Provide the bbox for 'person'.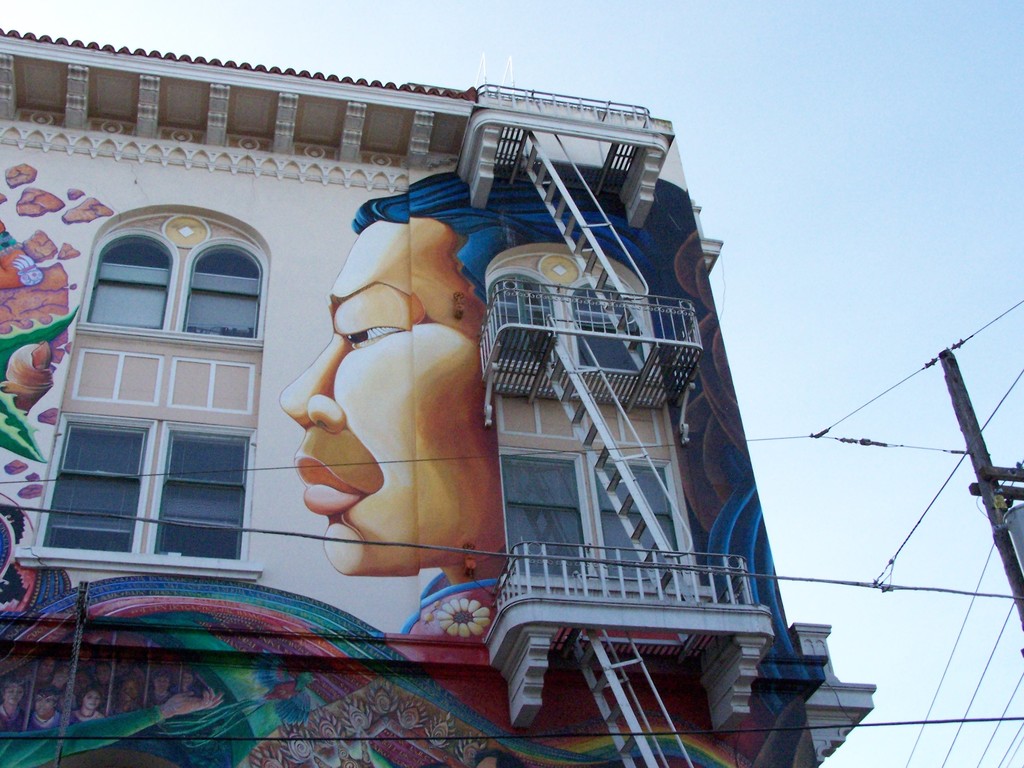
(x1=24, y1=684, x2=60, y2=732).
